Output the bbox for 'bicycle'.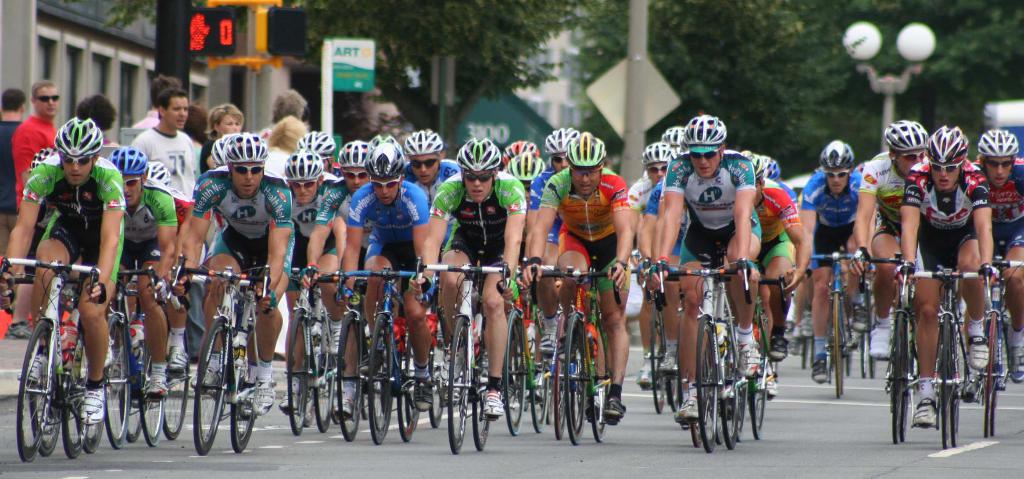
505/271/543/444.
